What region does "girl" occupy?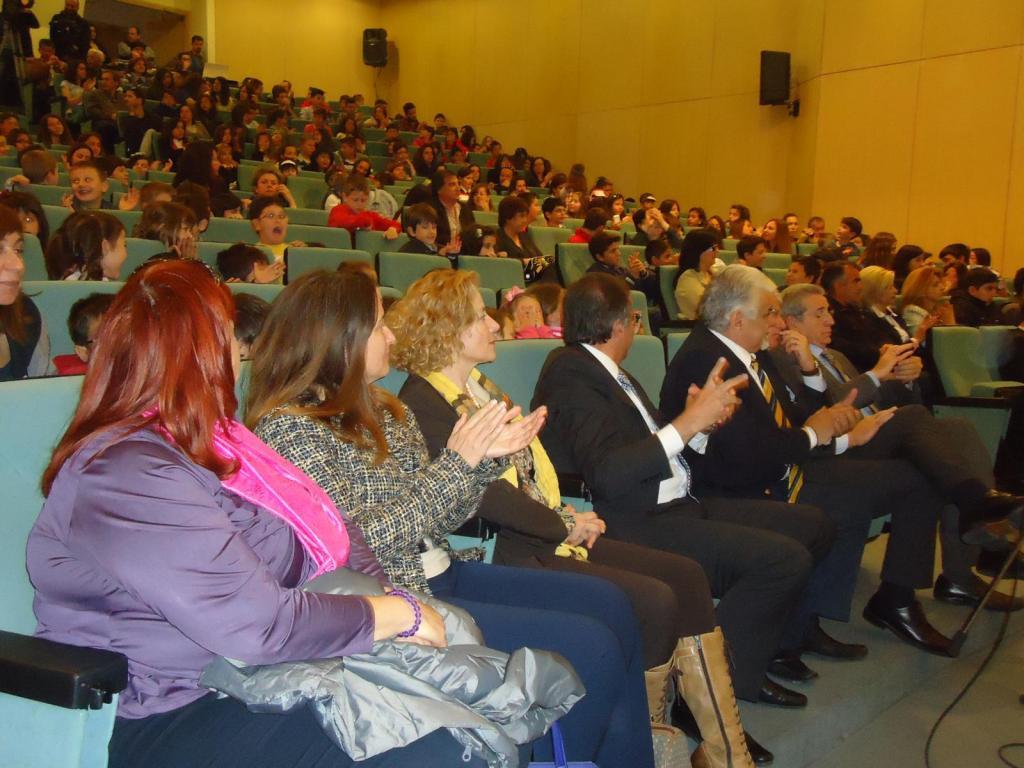
598, 188, 626, 225.
